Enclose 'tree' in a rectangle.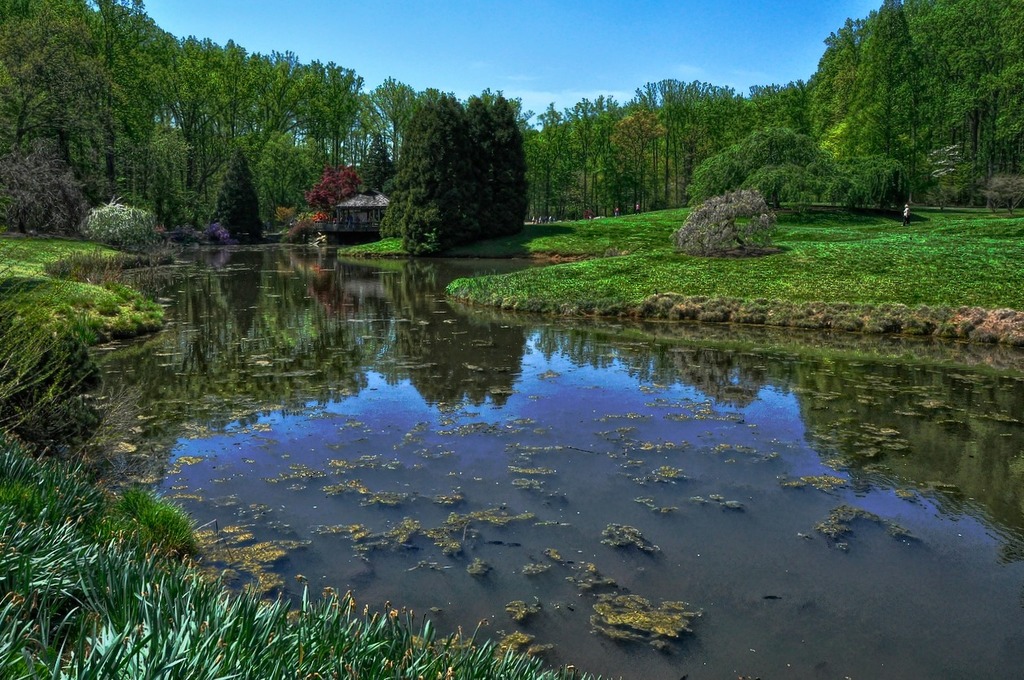
crop(305, 162, 363, 241).
